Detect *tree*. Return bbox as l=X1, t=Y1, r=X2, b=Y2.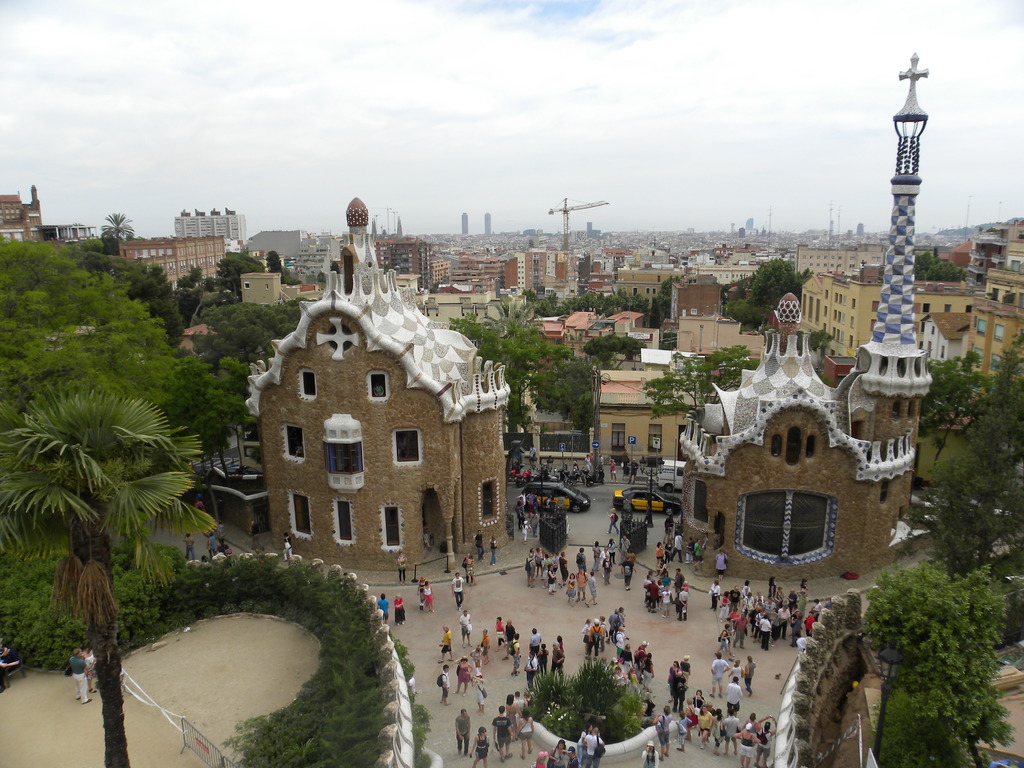
l=163, t=342, r=250, b=452.
